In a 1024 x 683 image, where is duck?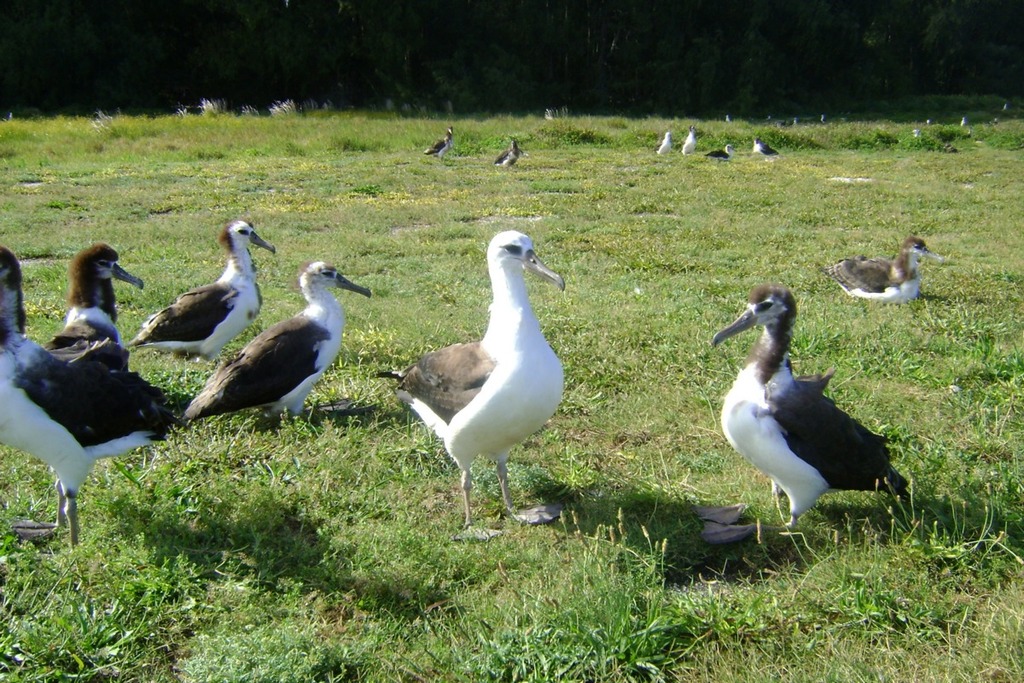
[421,122,463,155].
